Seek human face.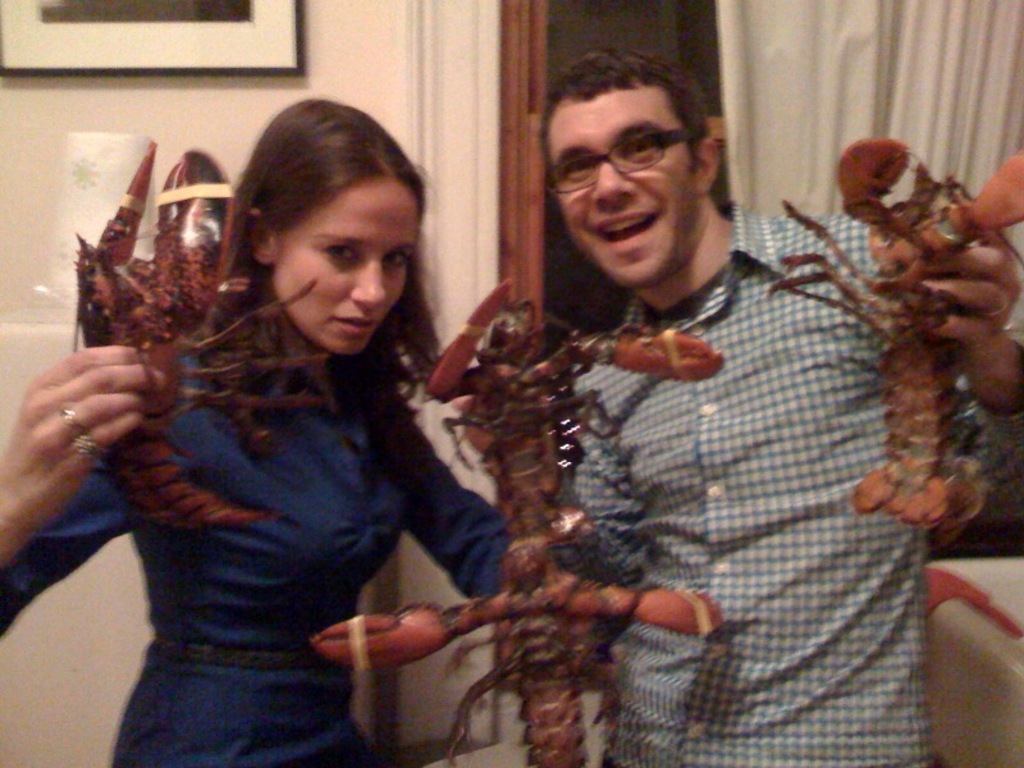
553/95/707/301.
